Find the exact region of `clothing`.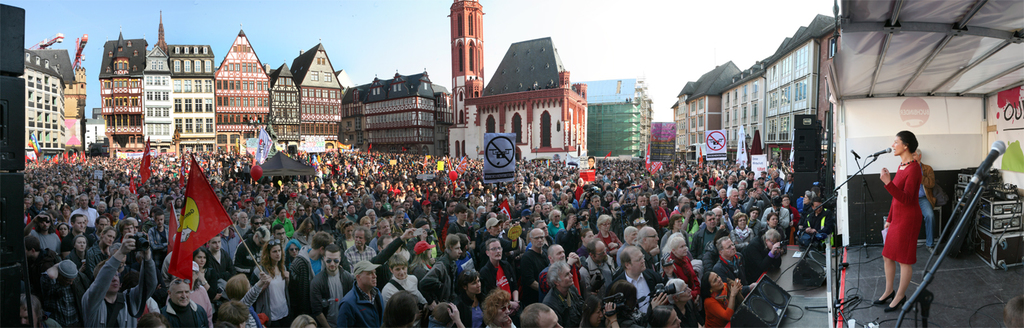
Exact region: locate(642, 204, 665, 233).
